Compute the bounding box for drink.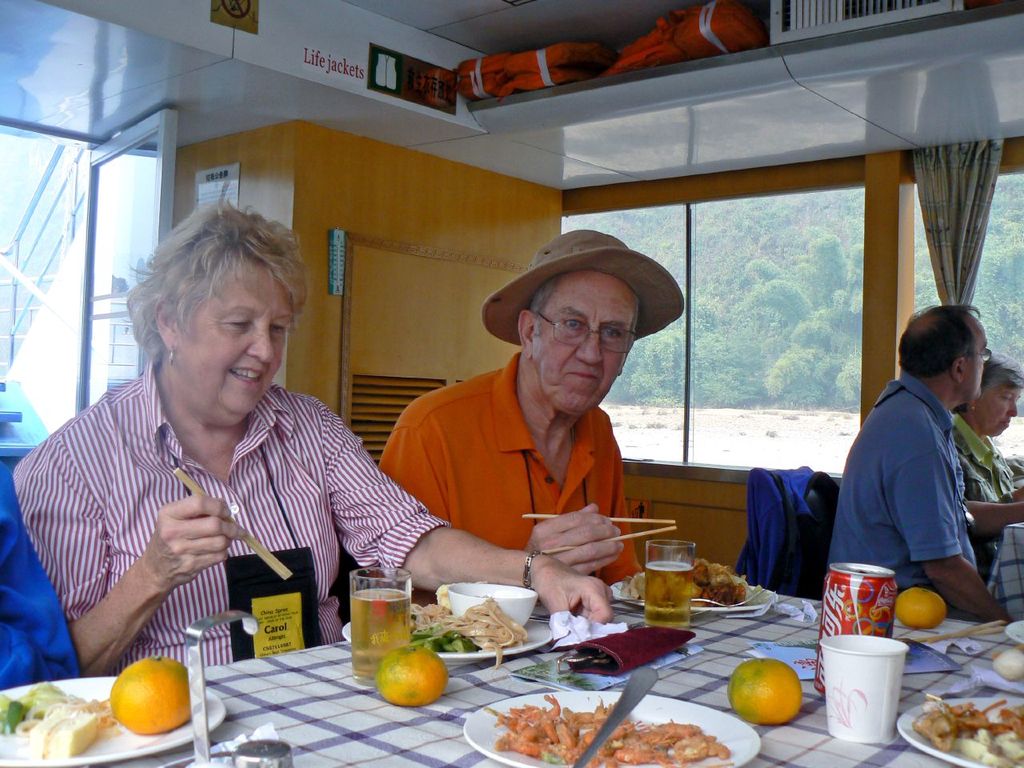
x1=341 y1=580 x2=412 y2=691.
